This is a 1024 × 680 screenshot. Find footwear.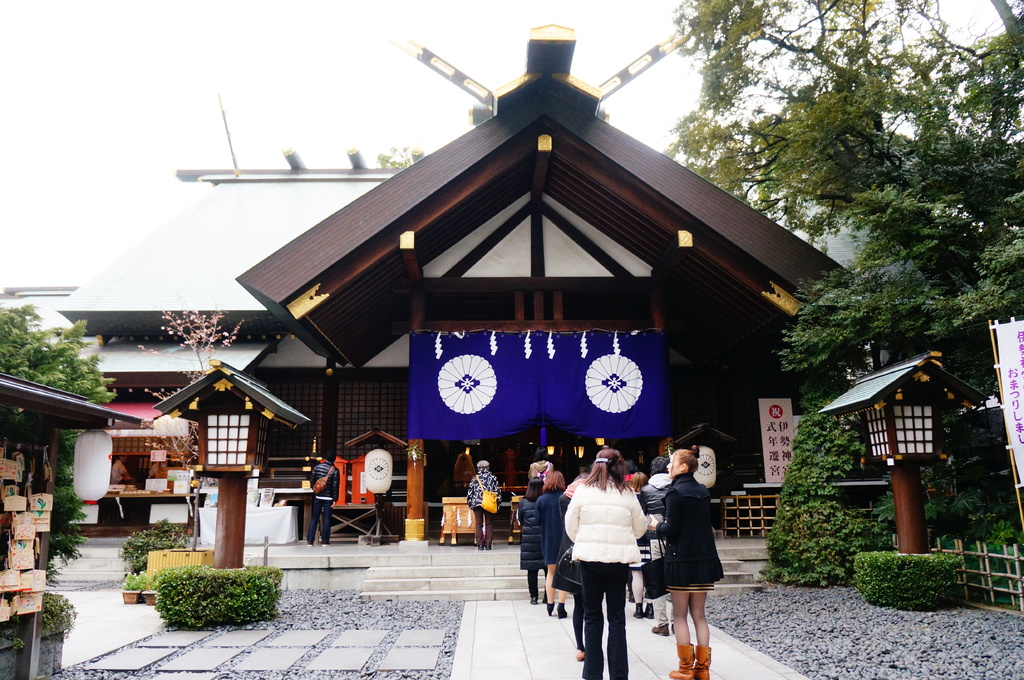
Bounding box: x1=651, y1=622, x2=671, y2=637.
